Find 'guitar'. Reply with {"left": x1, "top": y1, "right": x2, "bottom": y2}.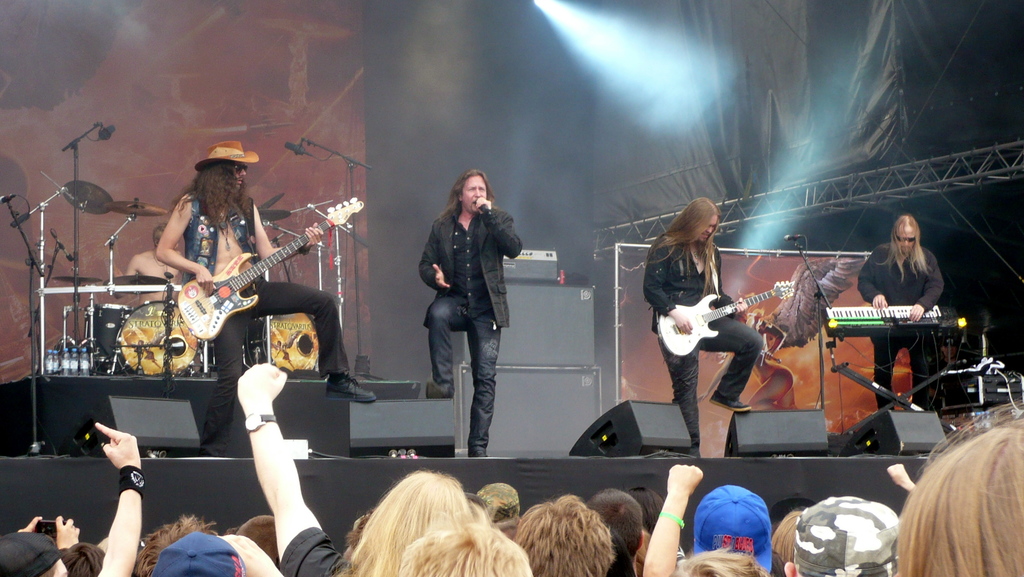
{"left": 657, "top": 281, "right": 798, "bottom": 362}.
